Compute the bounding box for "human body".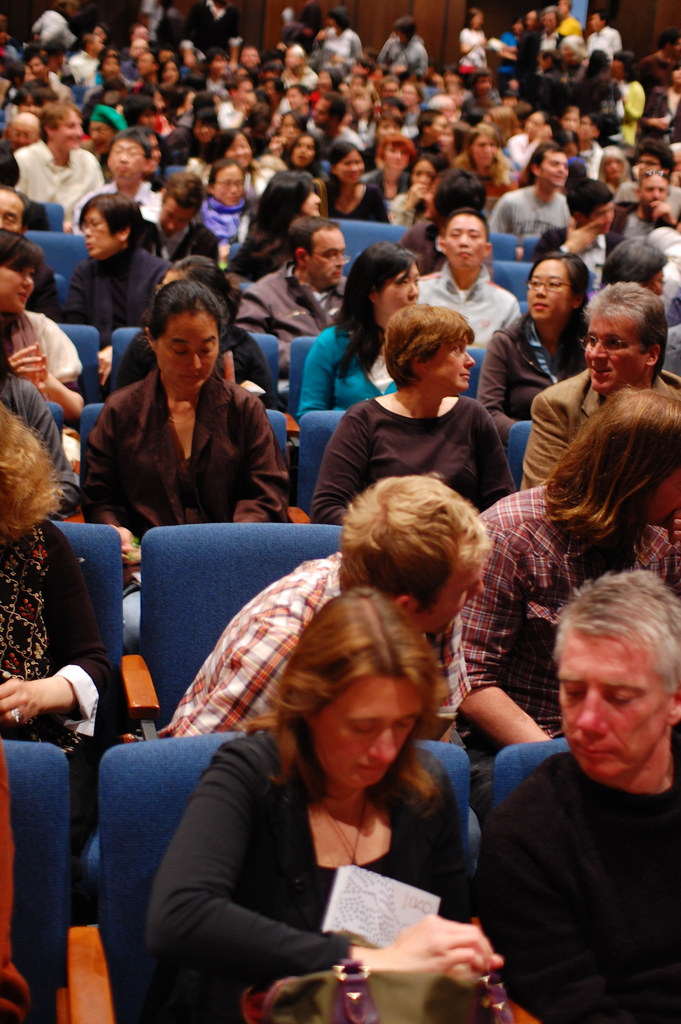
(left=58, top=195, right=165, bottom=323).
